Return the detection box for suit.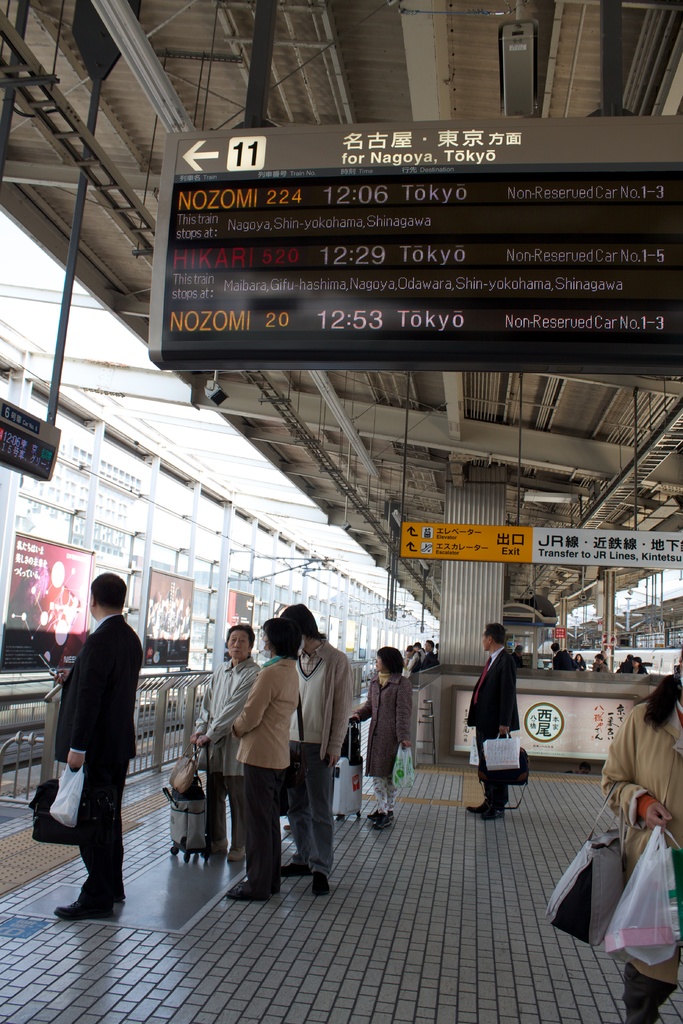
552, 648, 576, 671.
